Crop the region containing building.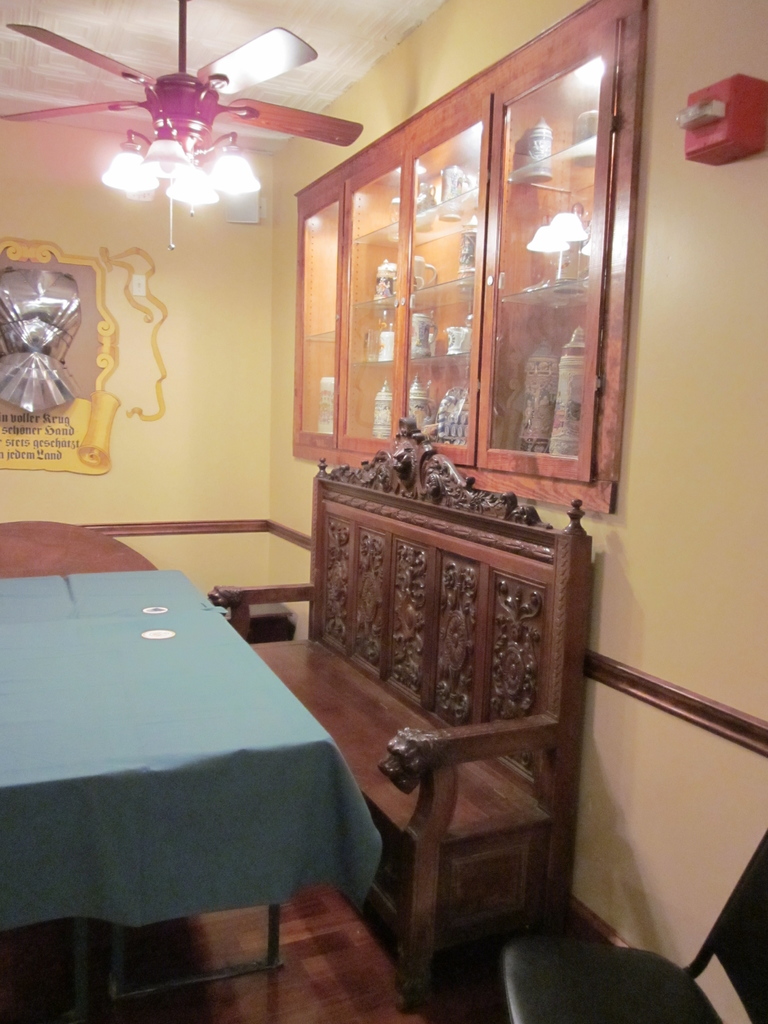
Crop region: <bbox>0, 0, 767, 1023</bbox>.
